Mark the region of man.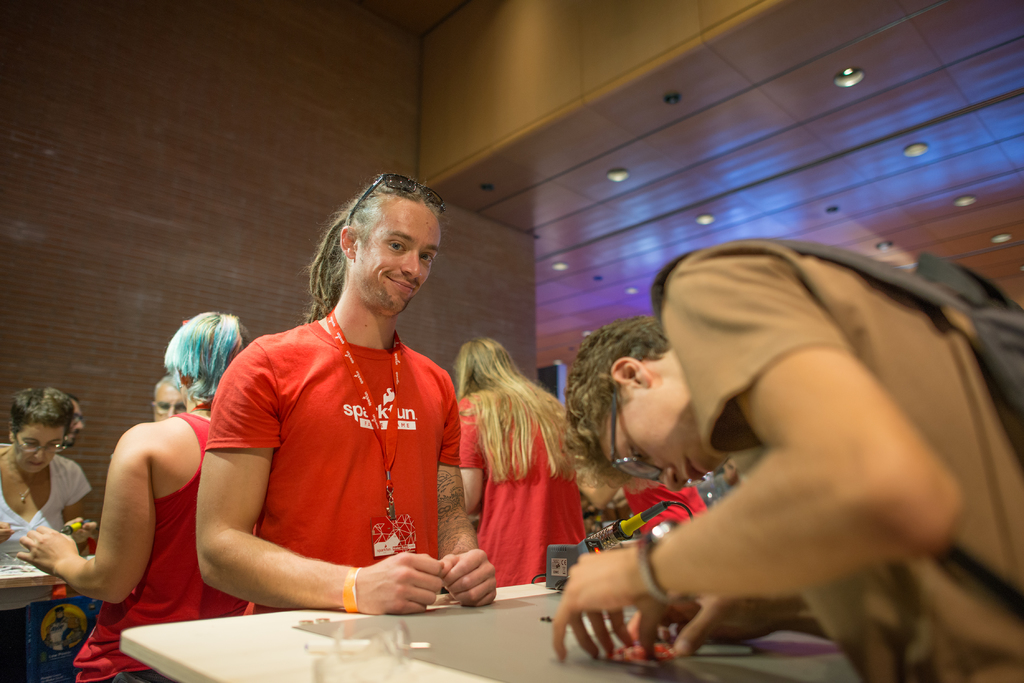
Region: box(60, 392, 80, 458).
